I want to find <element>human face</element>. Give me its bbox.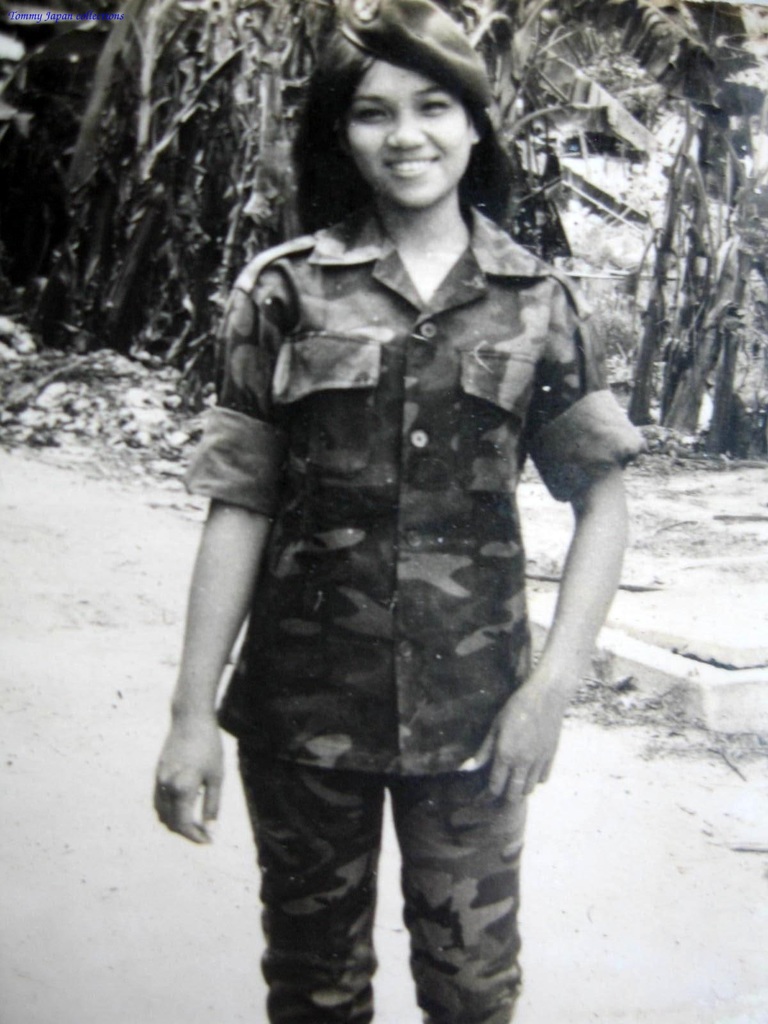
<bbox>346, 61, 472, 211</bbox>.
